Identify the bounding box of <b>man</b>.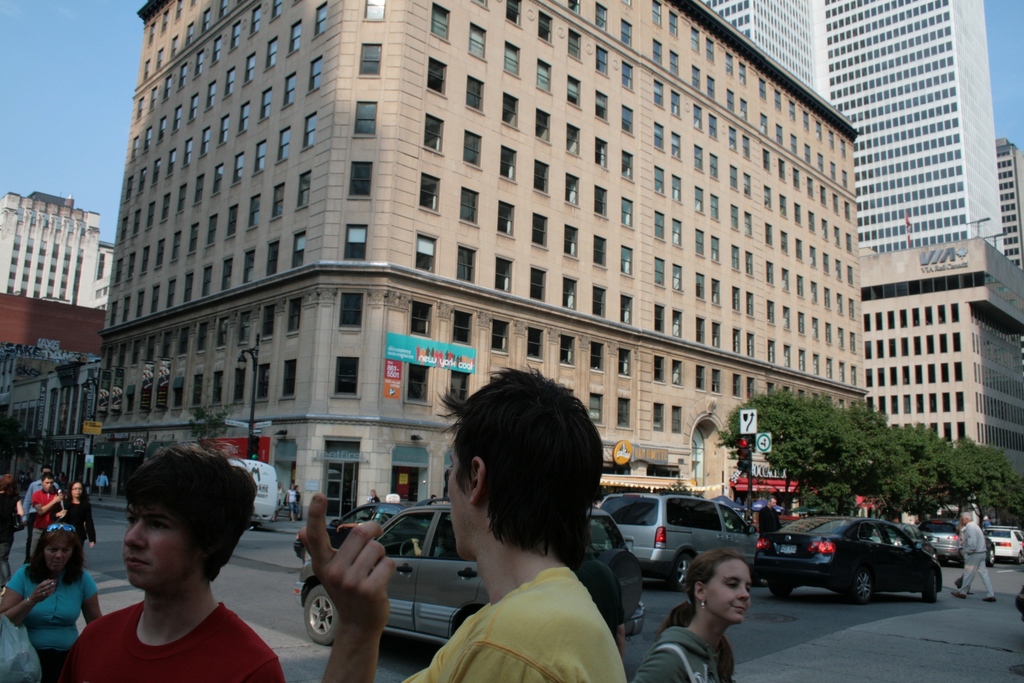
bbox=(22, 464, 60, 563).
